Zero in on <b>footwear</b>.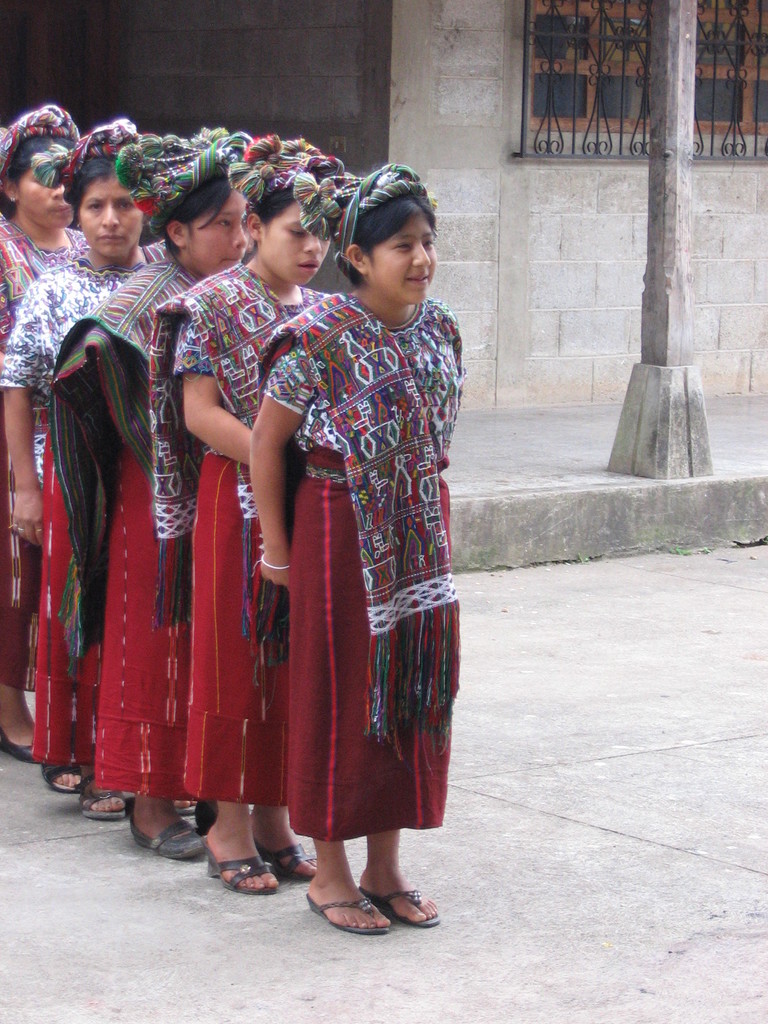
Zeroed in: [169,792,195,815].
